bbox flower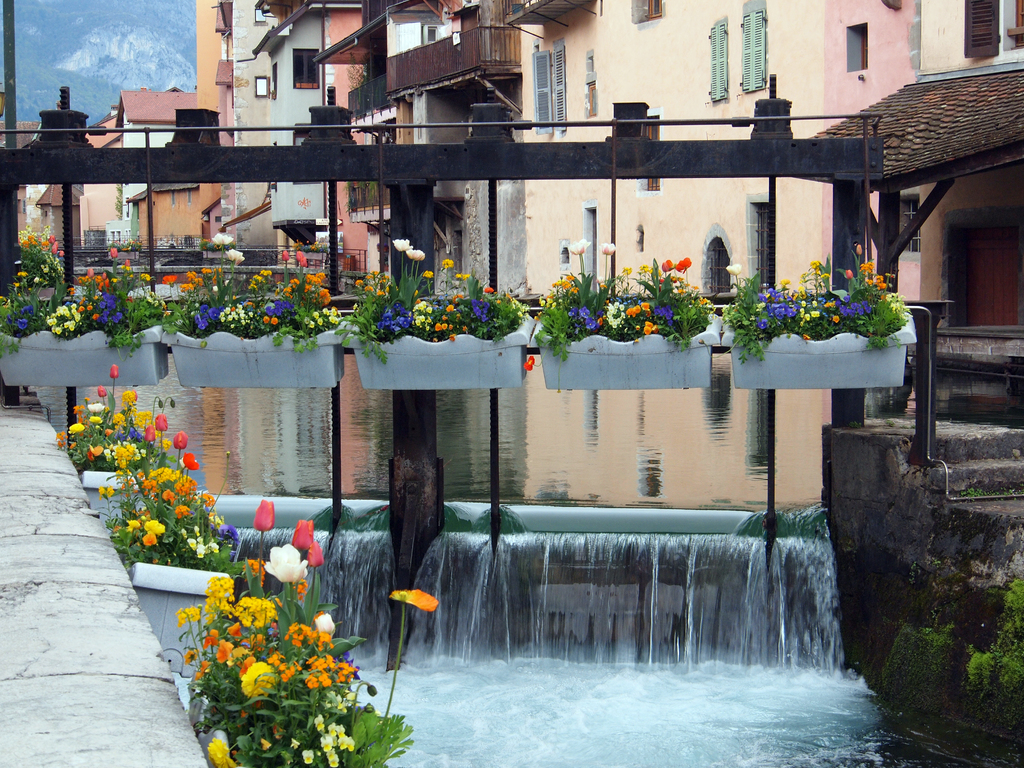
[569, 237, 591, 255]
